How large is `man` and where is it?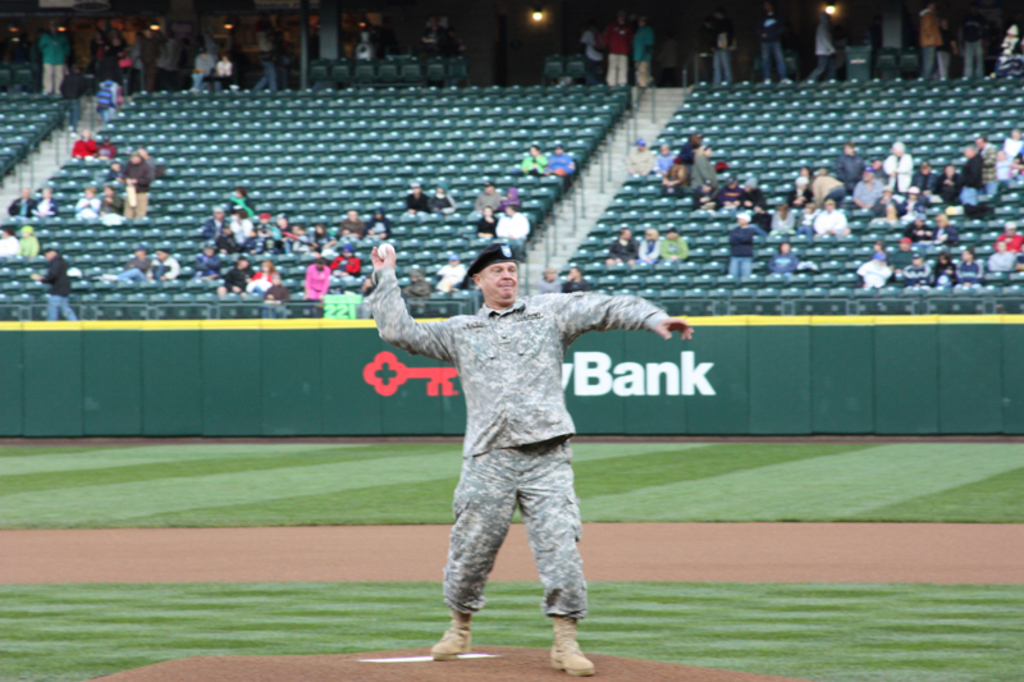
Bounding box: (left=137, top=148, right=157, bottom=170).
